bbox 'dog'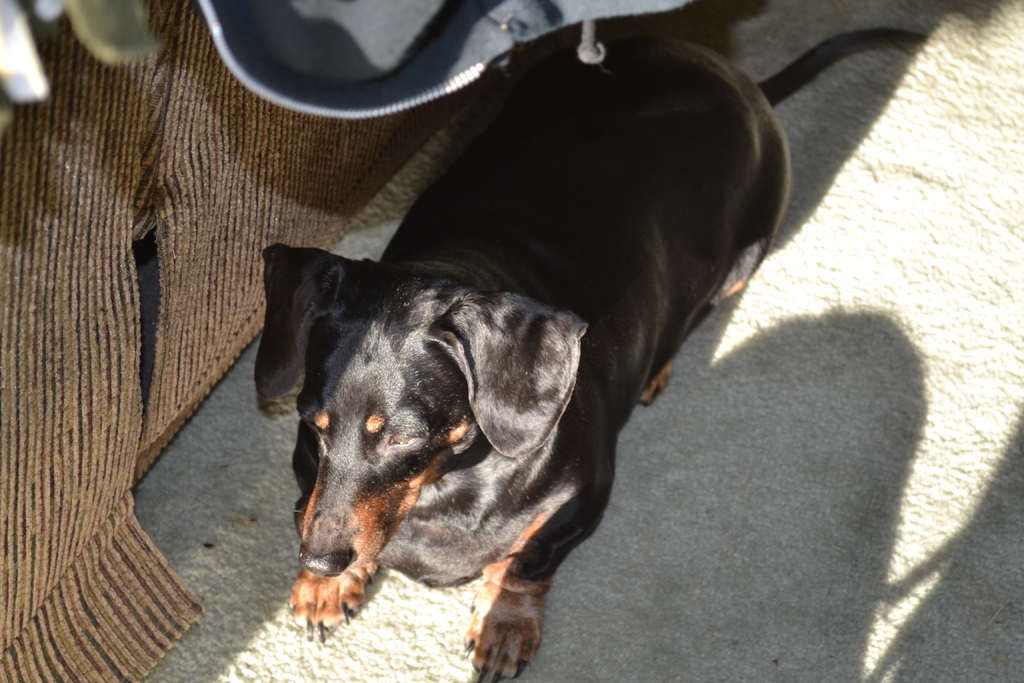
<box>253,26,931,682</box>
